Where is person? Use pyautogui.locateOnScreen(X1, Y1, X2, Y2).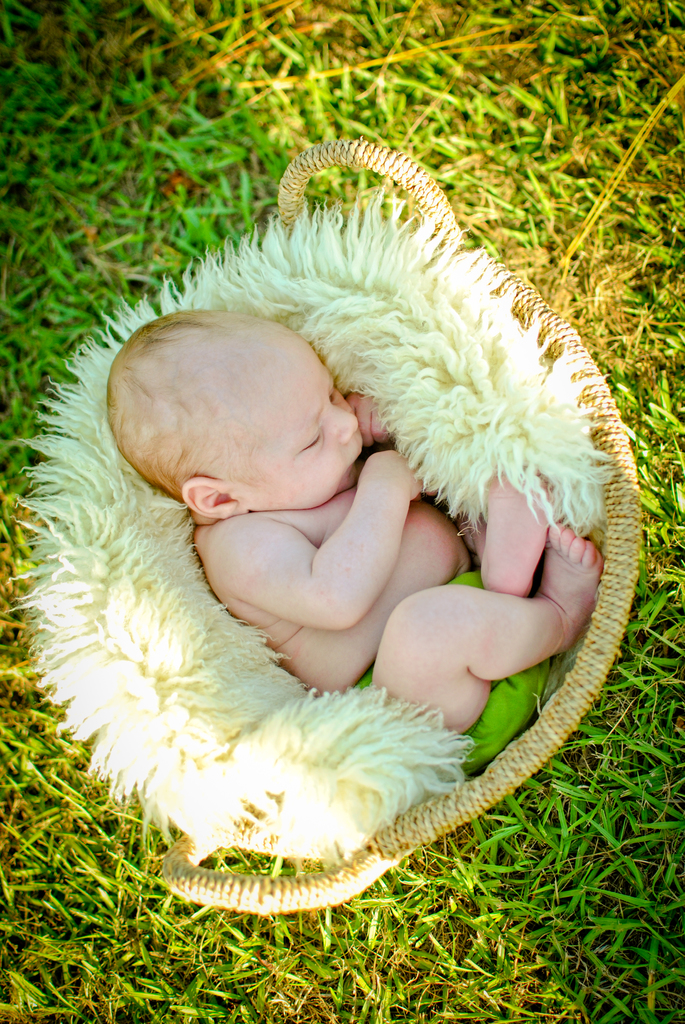
pyautogui.locateOnScreen(109, 310, 608, 735).
